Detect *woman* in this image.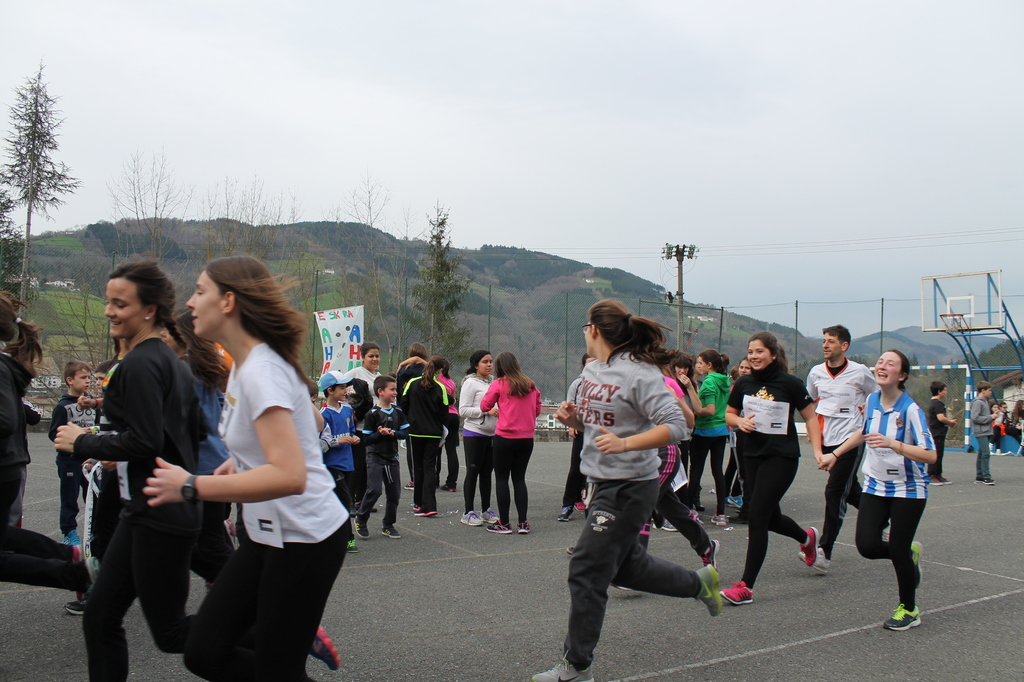
Detection: 455 351 500 527.
